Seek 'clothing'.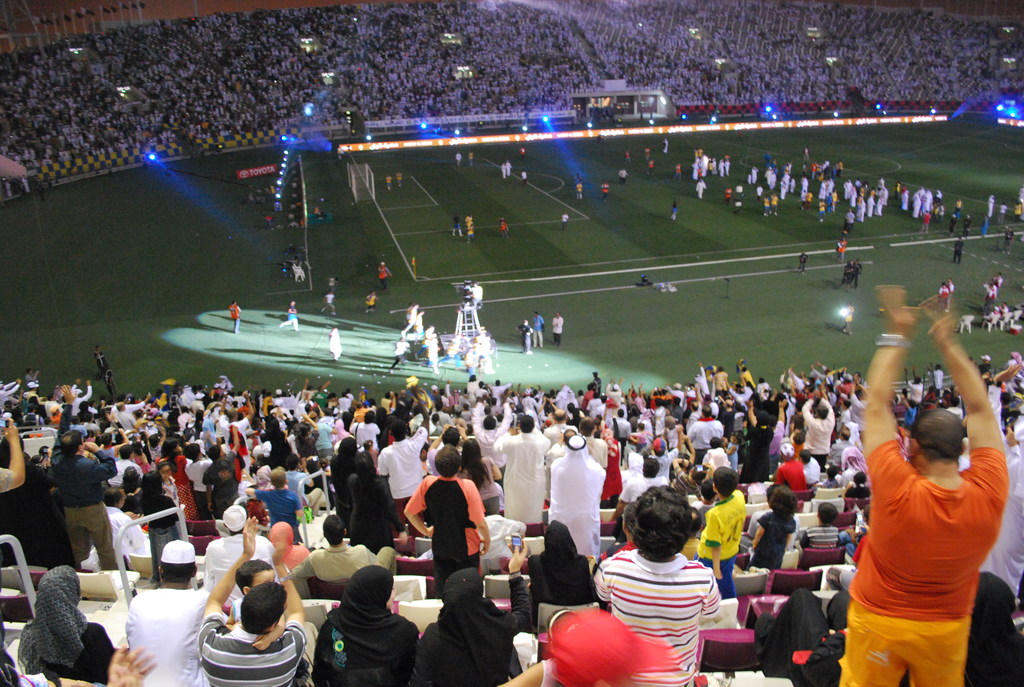
bbox=(94, 345, 109, 380).
